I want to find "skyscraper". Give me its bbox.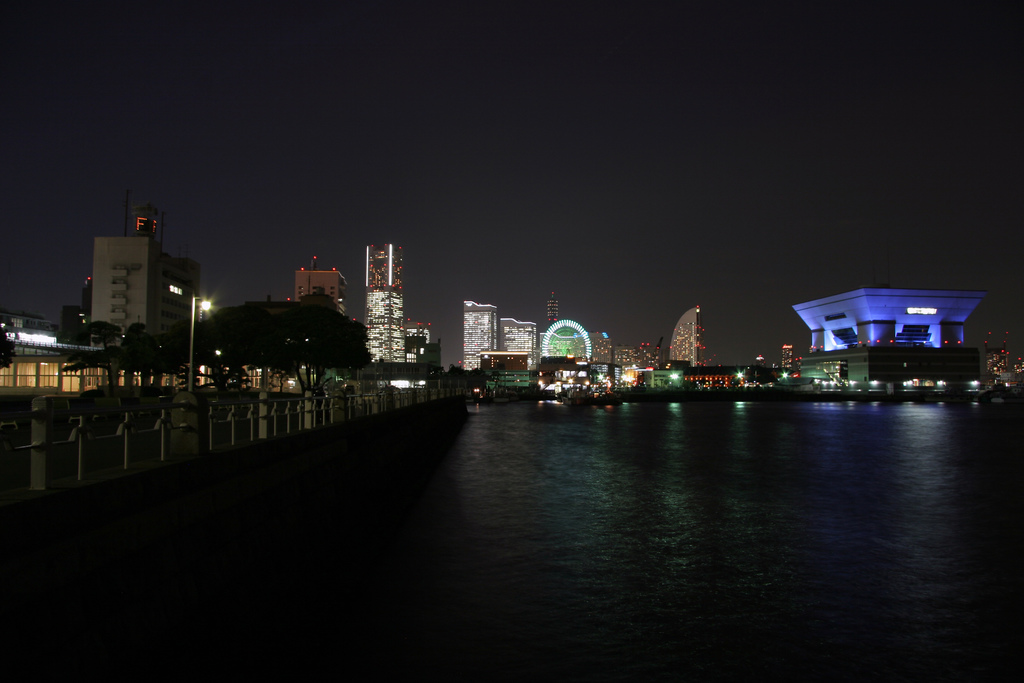
[left=81, top=194, right=203, bottom=350].
